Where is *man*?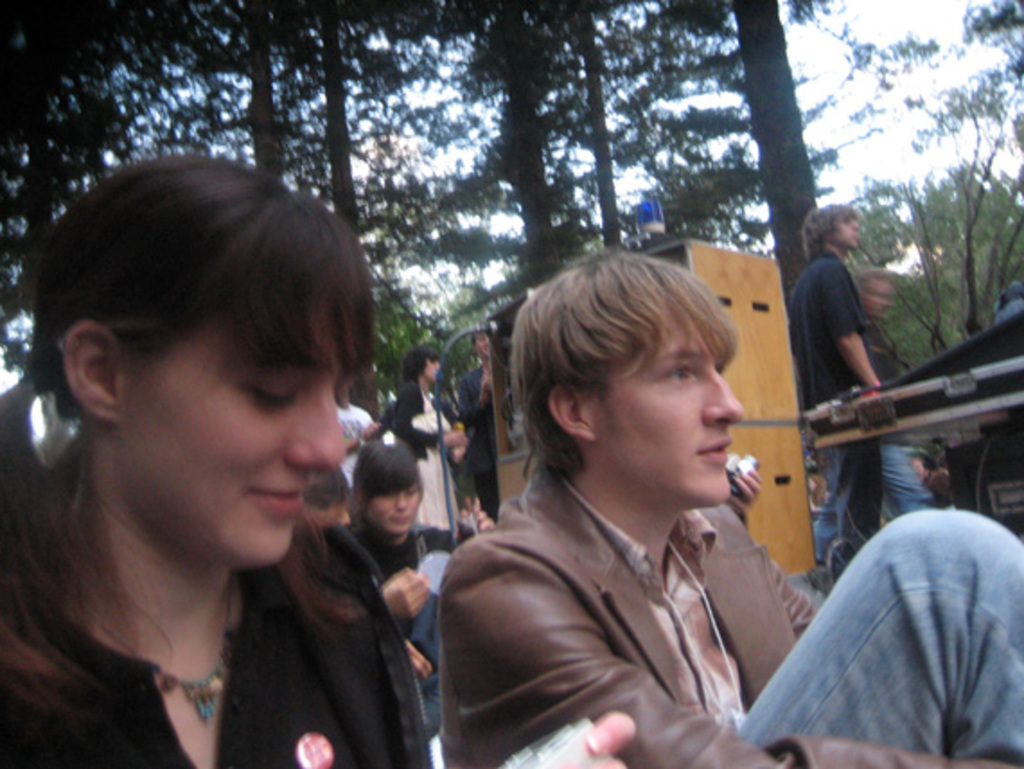
<region>455, 323, 503, 519</region>.
